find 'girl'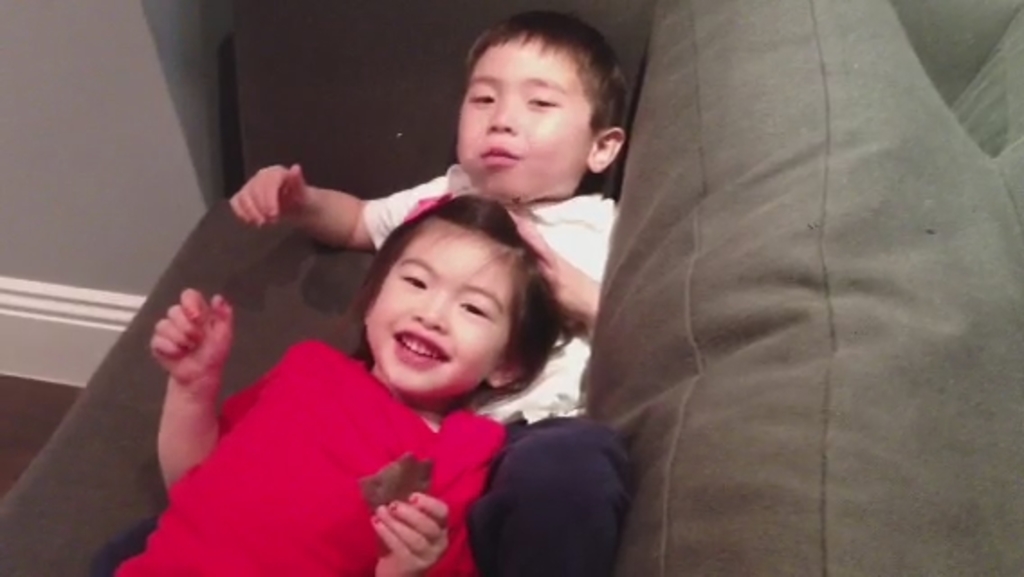
<bbox>108, 189, 581, 575</bbox>
